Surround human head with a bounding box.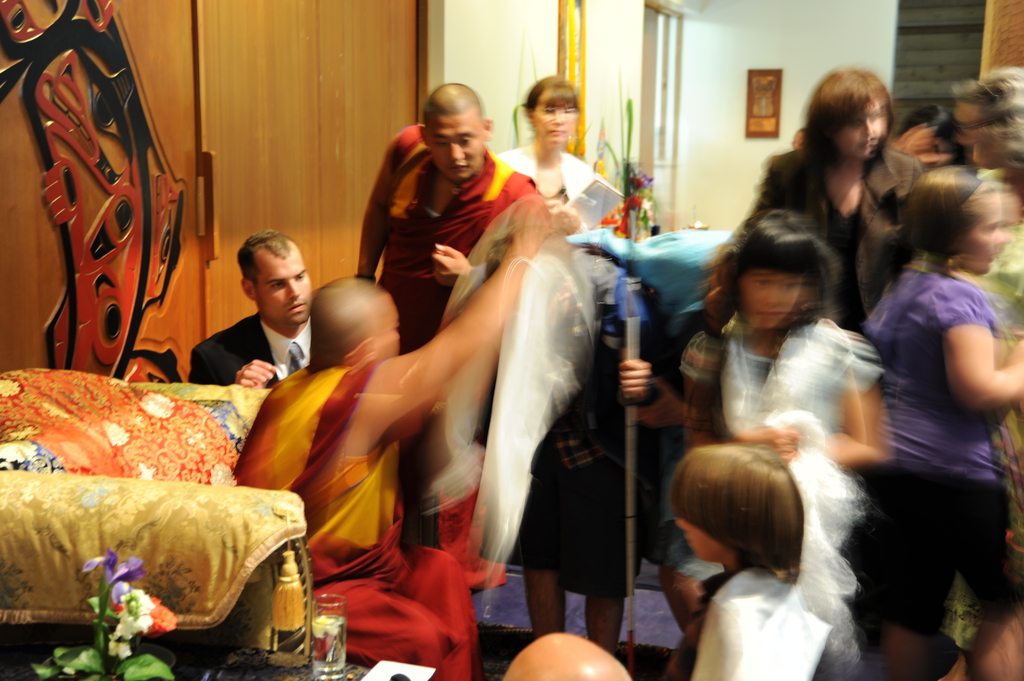
<bbox>666, 445, 797, 565</bbox>.
